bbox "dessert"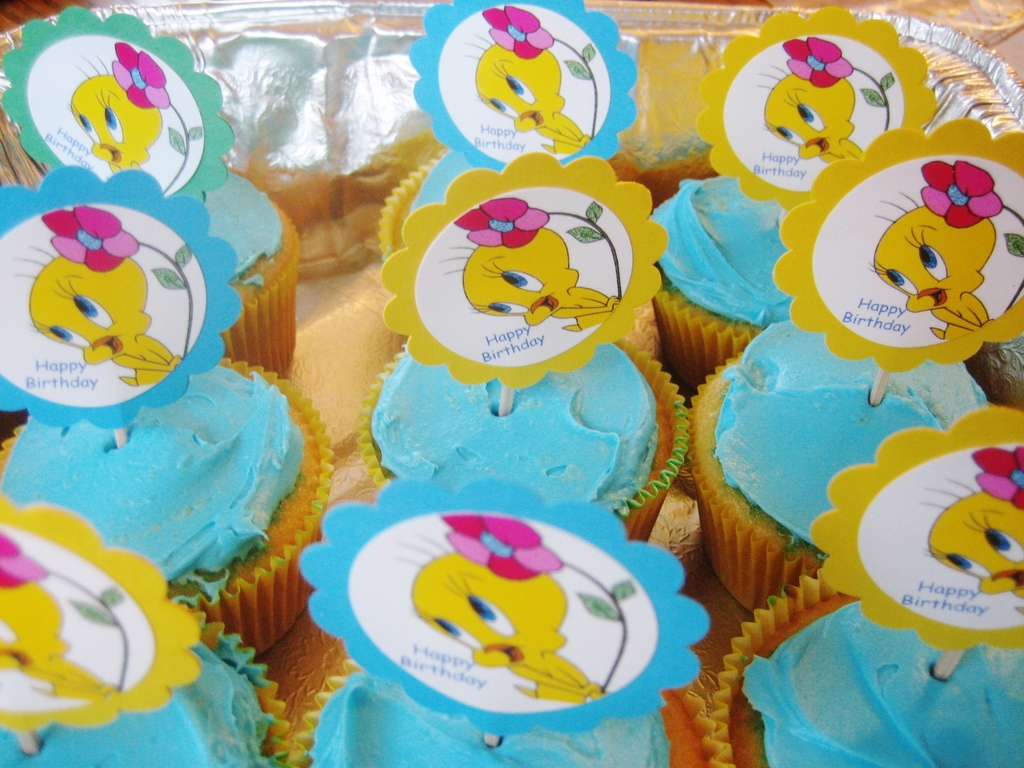
crop(647, 10, 946, 381)
